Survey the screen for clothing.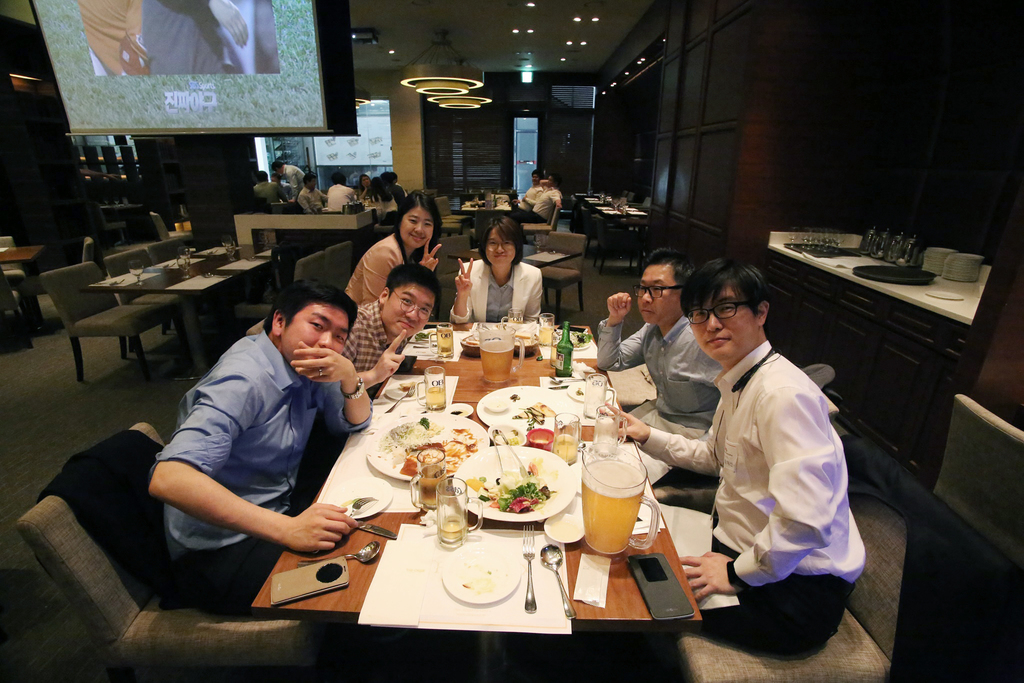
Survey found: bbox=(593, 315, 724, 486).
